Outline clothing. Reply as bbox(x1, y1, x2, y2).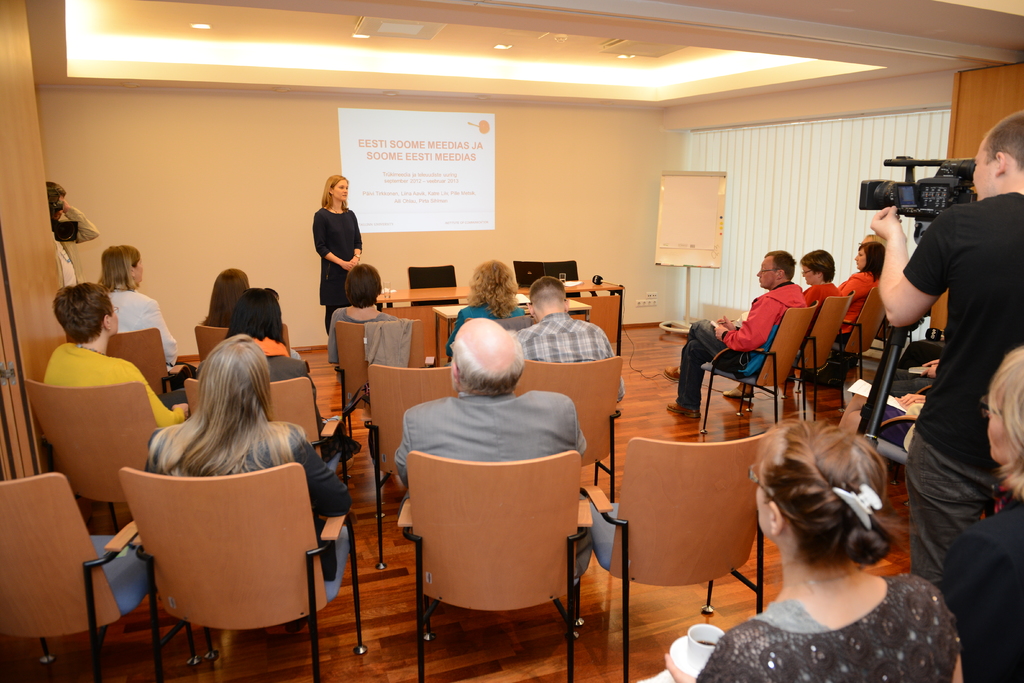
bbox(691, 569, 955, 682).
